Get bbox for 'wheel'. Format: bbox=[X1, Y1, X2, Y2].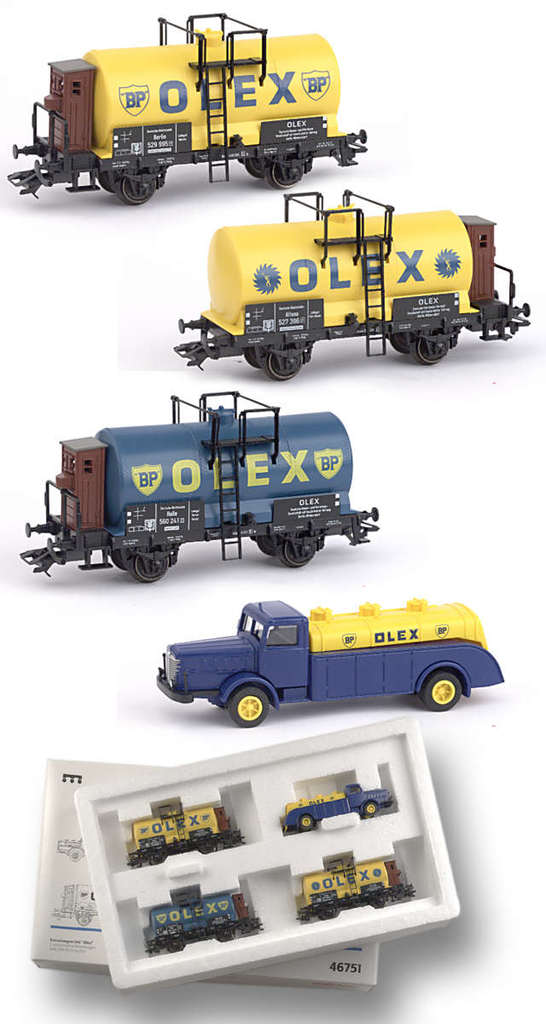
bbox=[381, 328, 417, 354].
